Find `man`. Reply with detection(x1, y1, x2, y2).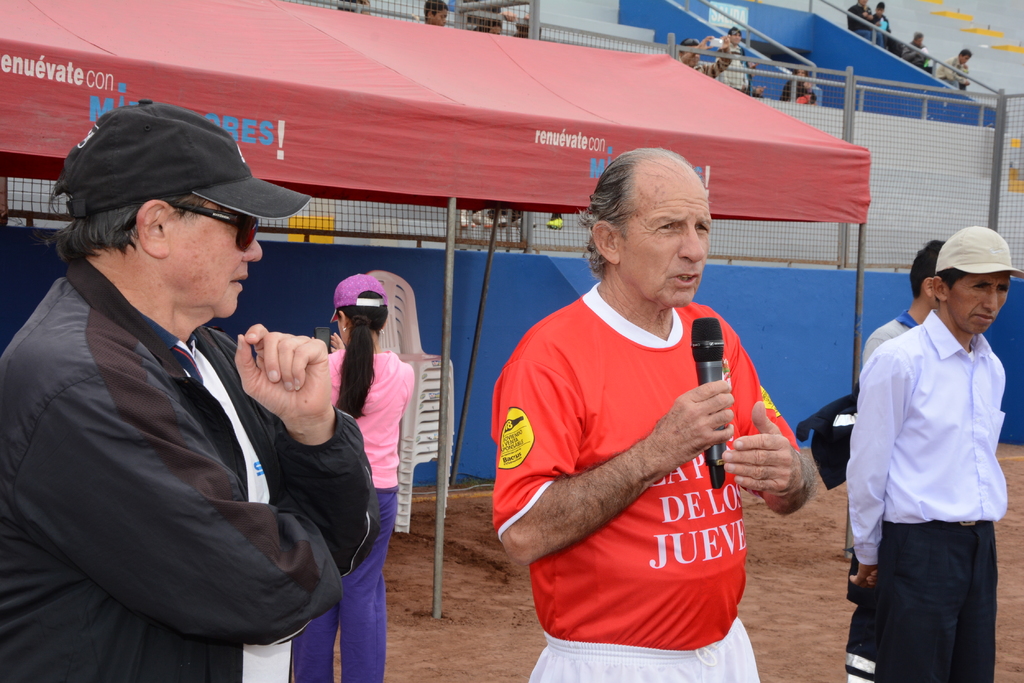
detection(840, 221, 1023, 682).
